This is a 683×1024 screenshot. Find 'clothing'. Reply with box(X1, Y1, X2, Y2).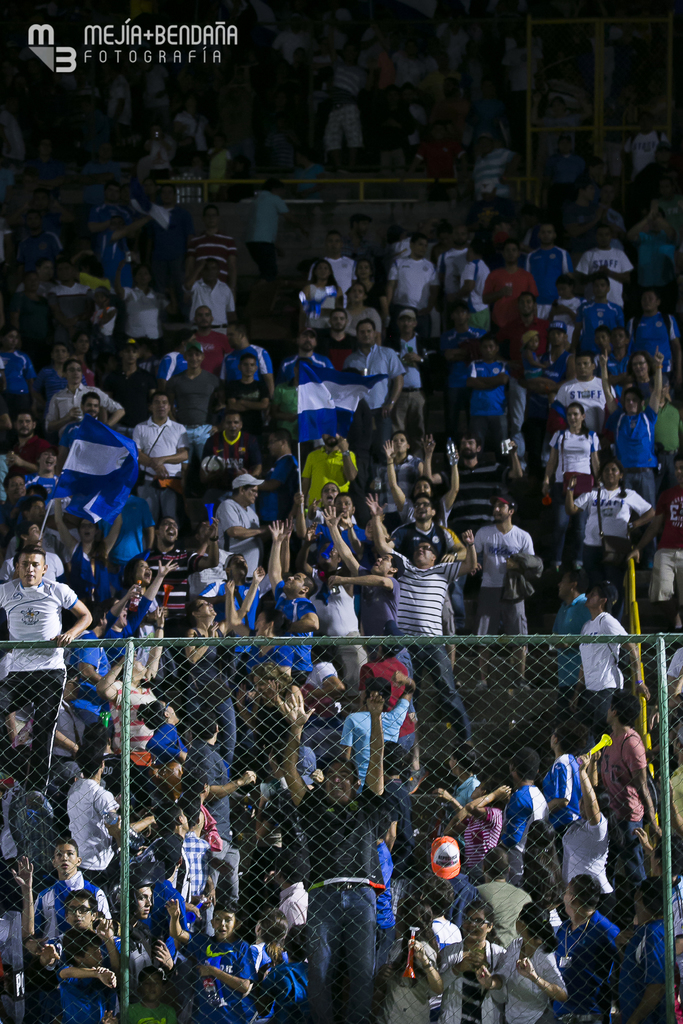
box(374, 319, 429, 444).
